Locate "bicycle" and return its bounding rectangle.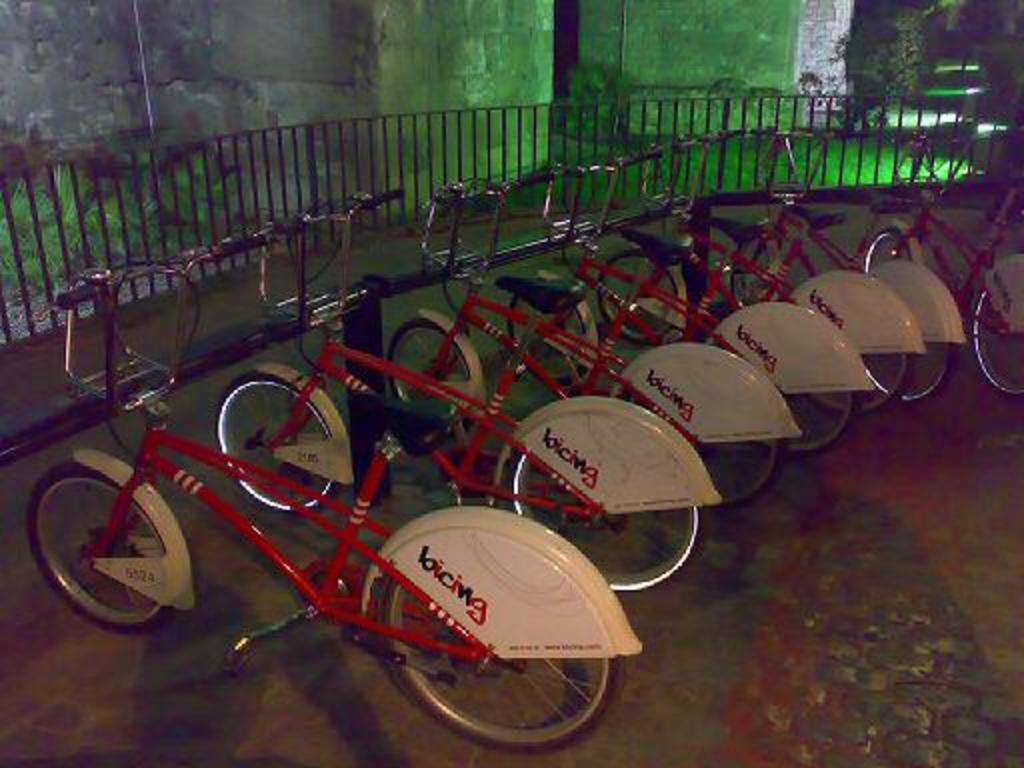
Rect(898, 130, 1022, 398).
